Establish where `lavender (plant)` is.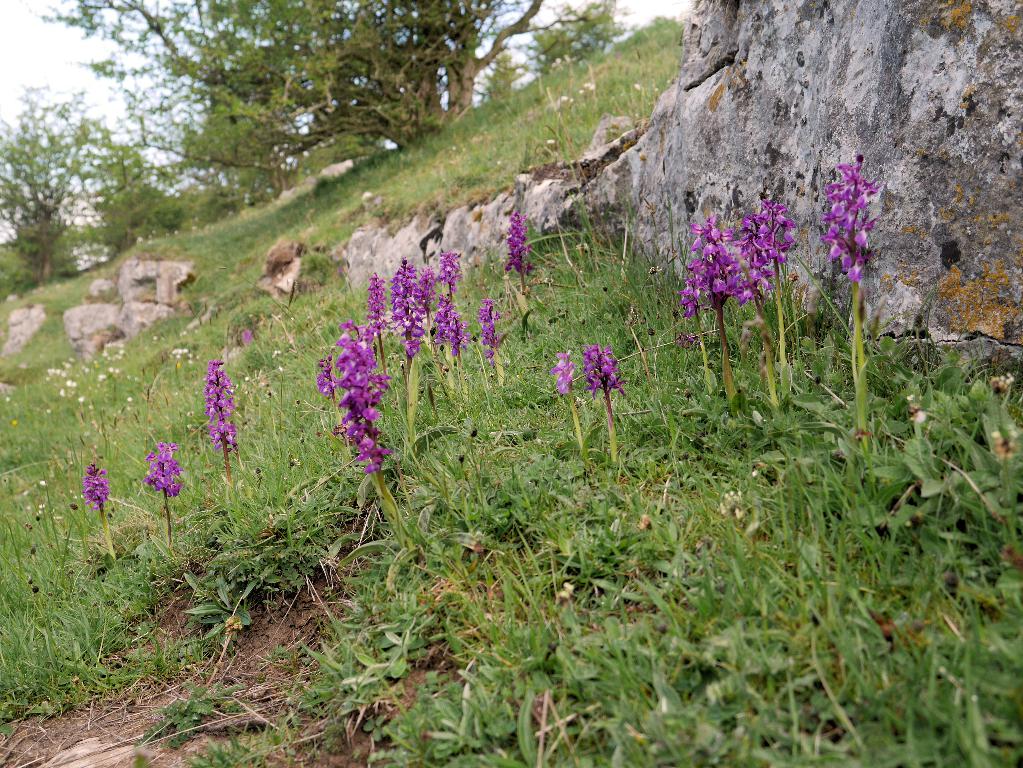
Established at (494,207,537,317).
